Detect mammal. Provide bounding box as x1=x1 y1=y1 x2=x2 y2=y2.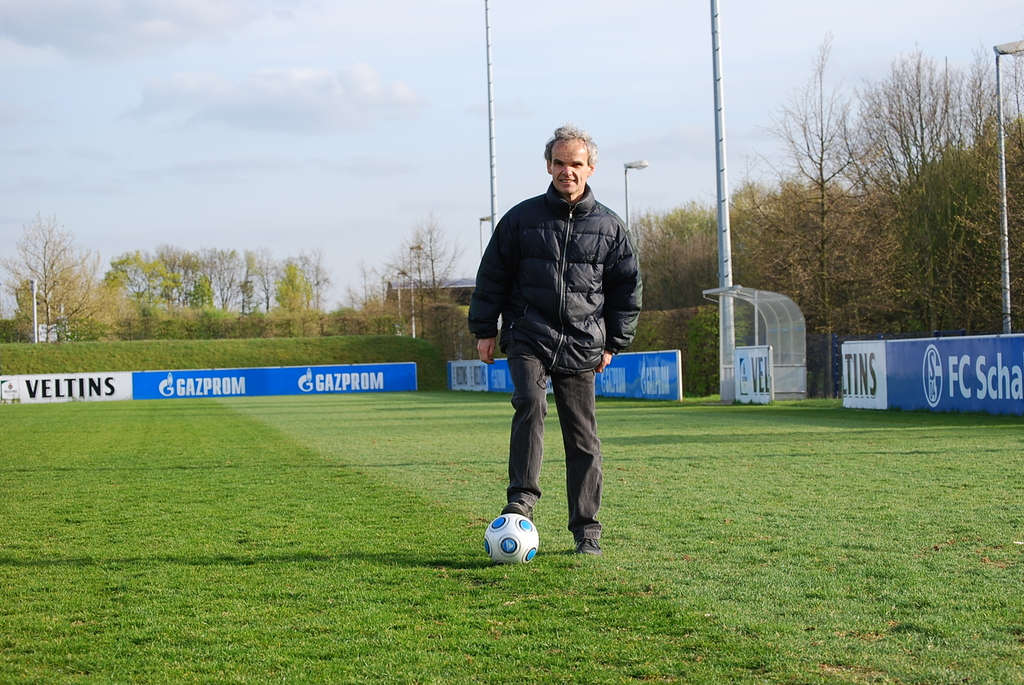
x1=474 y1=156 x2=632 y2=548.
